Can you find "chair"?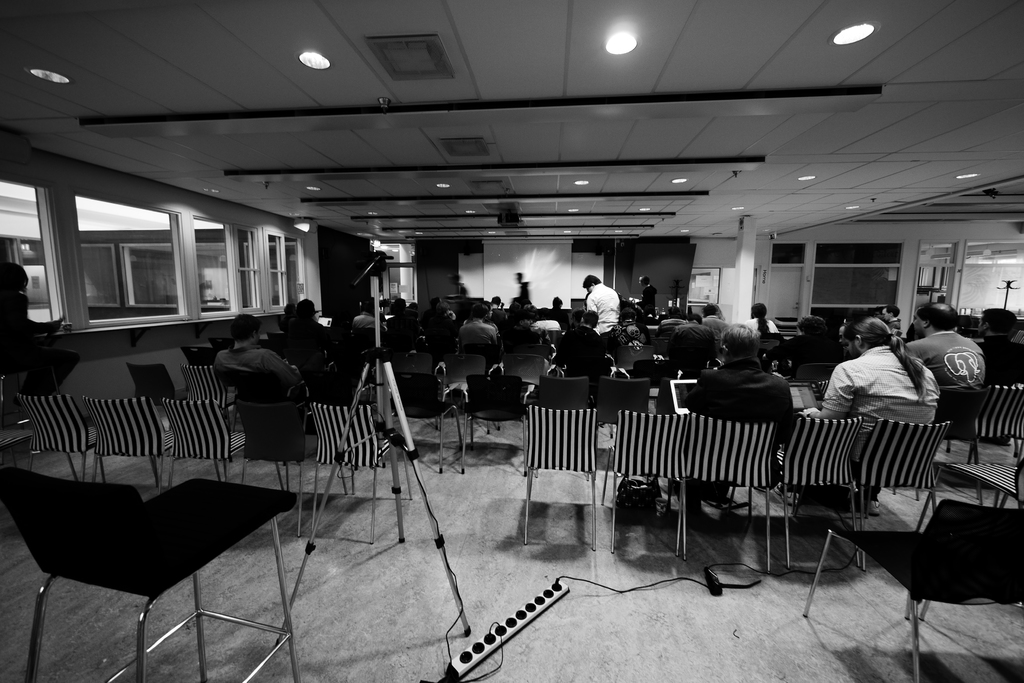
Yes, bounding box: 459,373,530,472.
